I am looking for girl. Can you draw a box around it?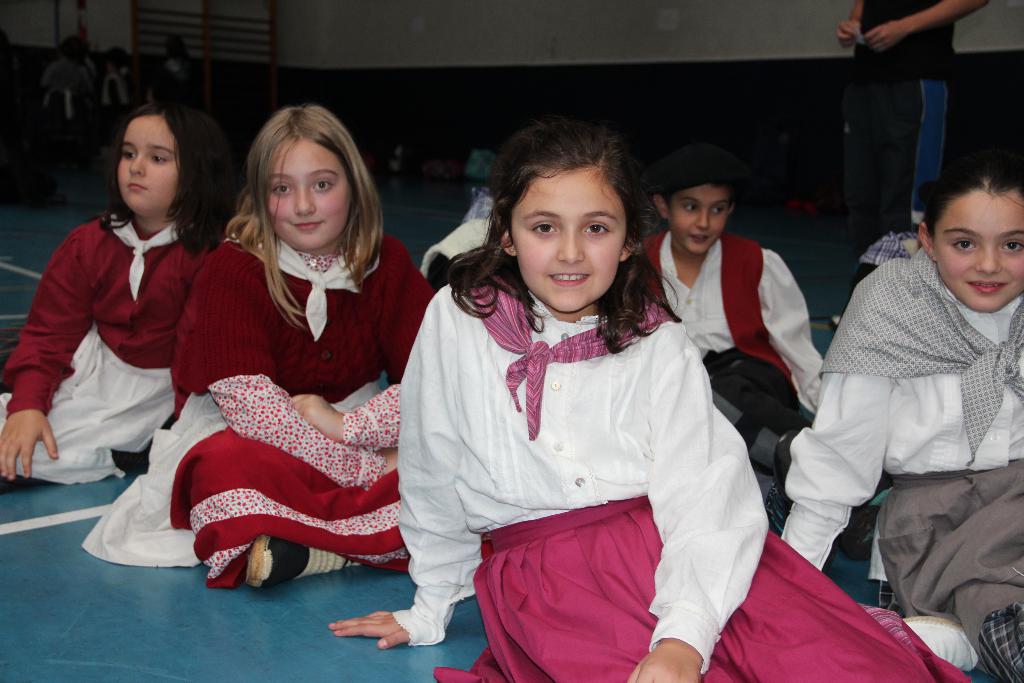
Sure, the bounding box is 74/102/452/608.
